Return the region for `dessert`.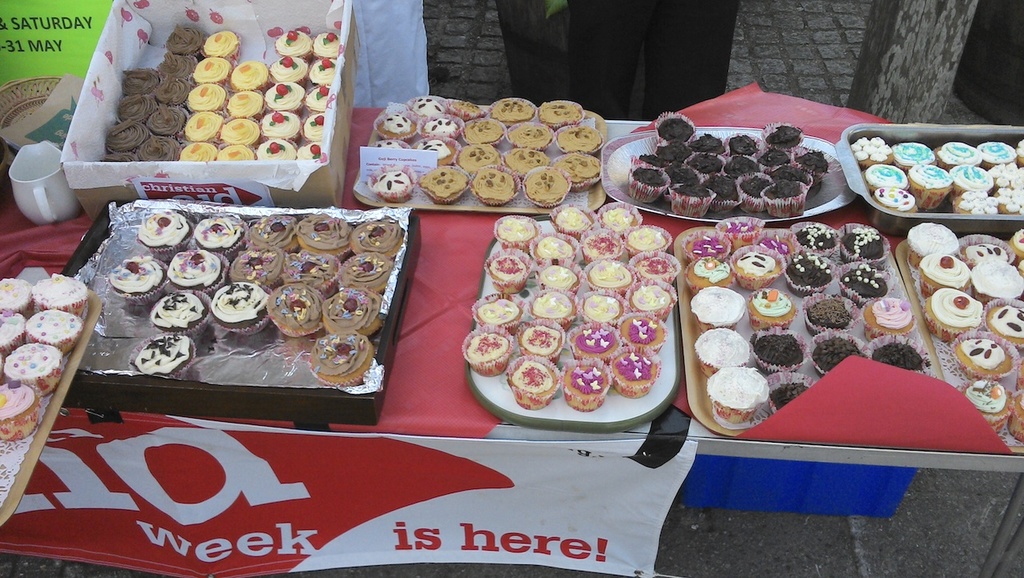
(620,314,666,355).
